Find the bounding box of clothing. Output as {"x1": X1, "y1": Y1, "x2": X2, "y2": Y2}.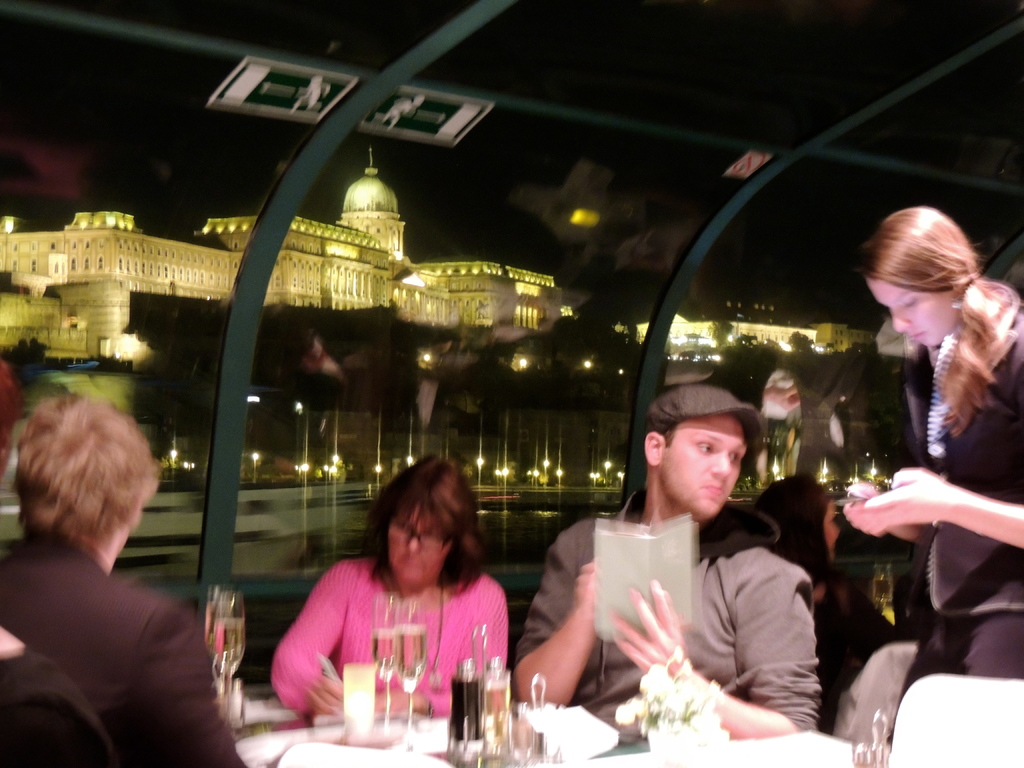
{"x1": 911, "y1": 335, "x2": 1023, "y2": 675}.
